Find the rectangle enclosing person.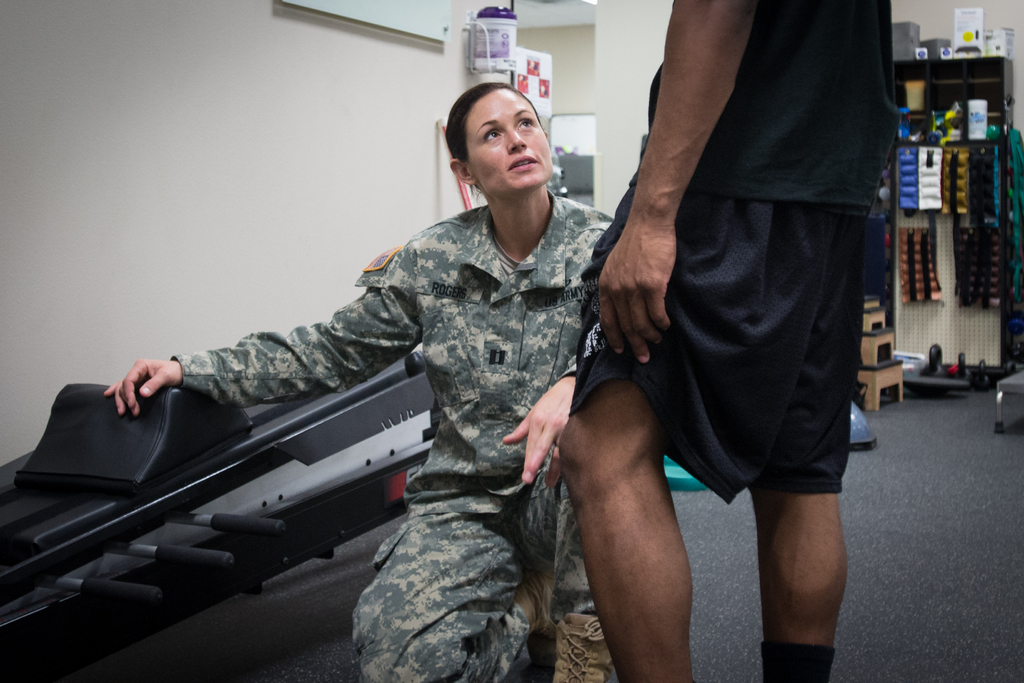
170,84,693,656.
